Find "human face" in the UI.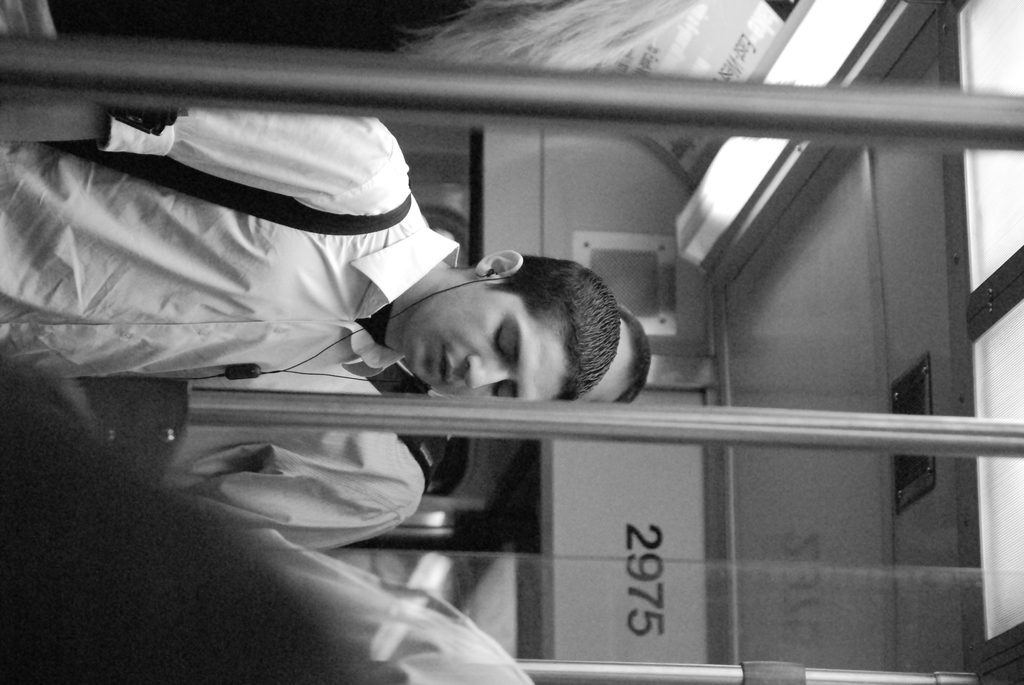
UI element at [left=388, top=282, right=563, bottom=400].
